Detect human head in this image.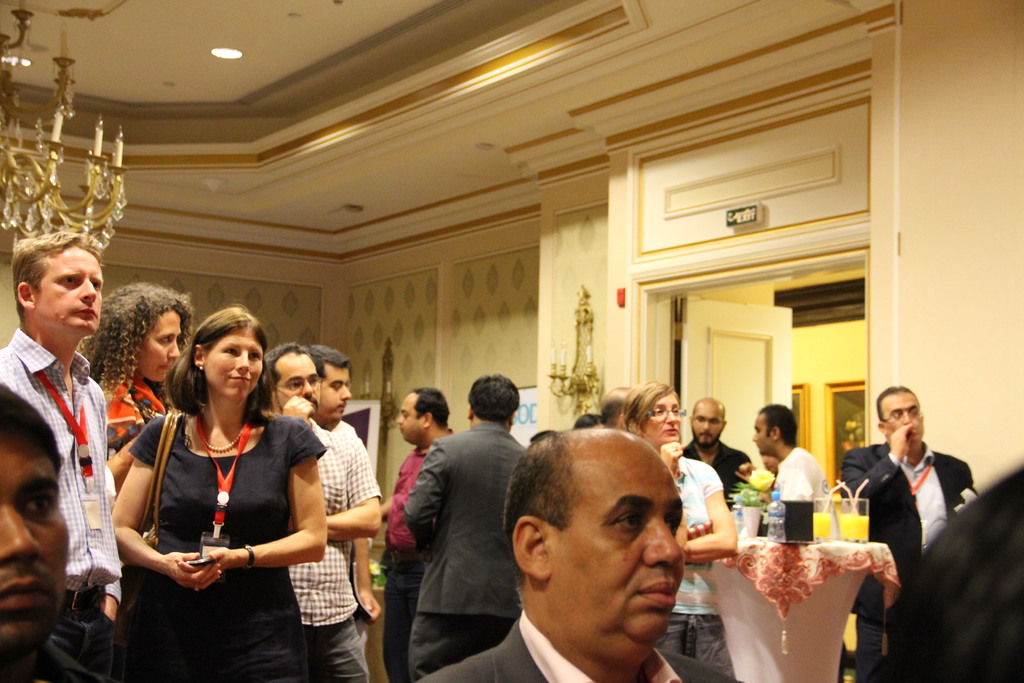
Detection: 0 383 72 666.
